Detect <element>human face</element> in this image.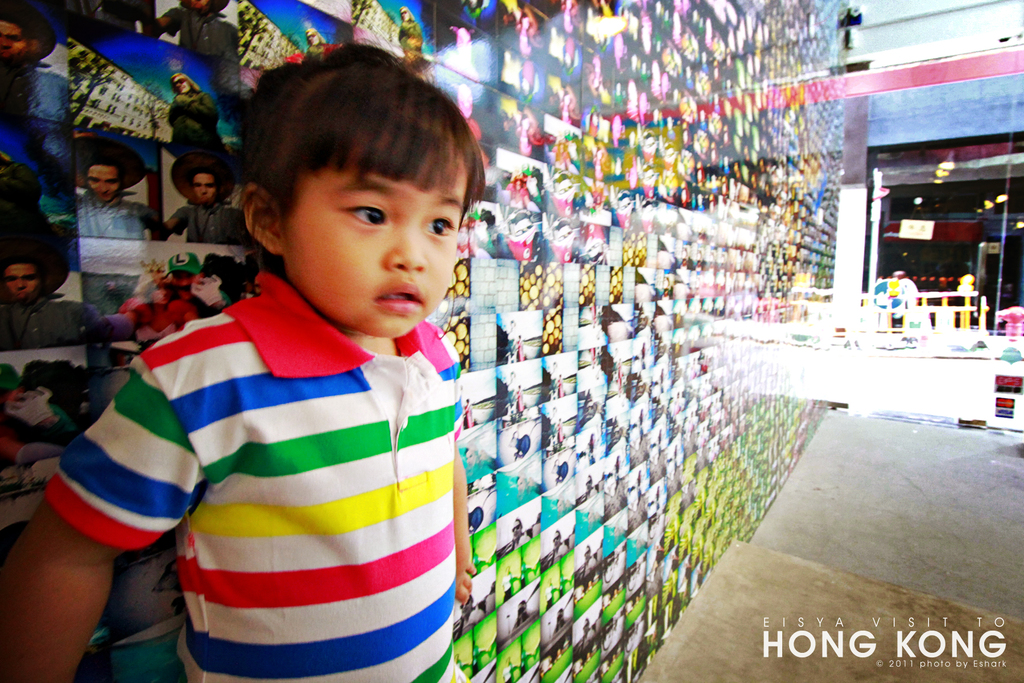
Detection: (left=319, top=161, right=460, bottom=331).
